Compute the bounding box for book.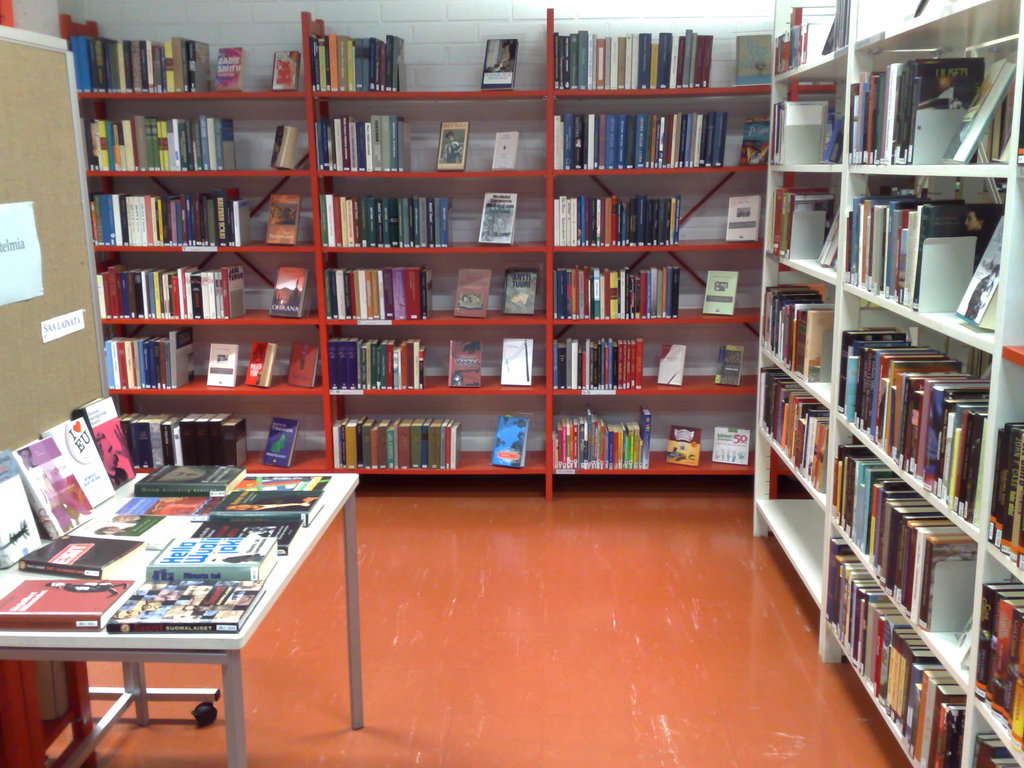
x1=271 y1=132 x2=303 y2=169.
